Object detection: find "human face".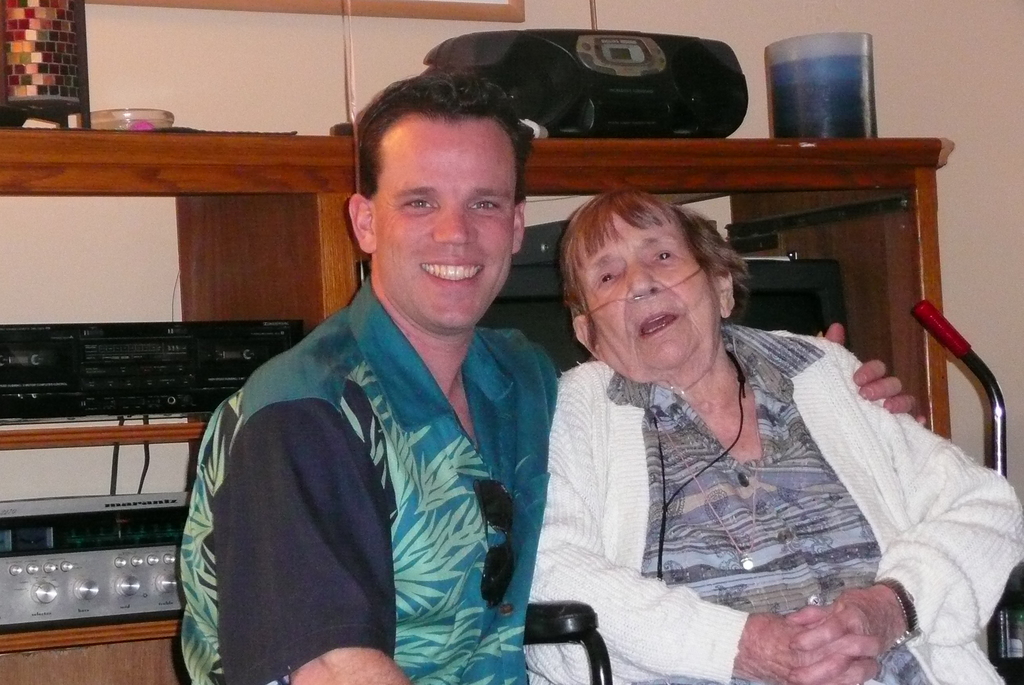
{"x1": 577, "y1": 213, "x2": 721, "y2": 382}.
